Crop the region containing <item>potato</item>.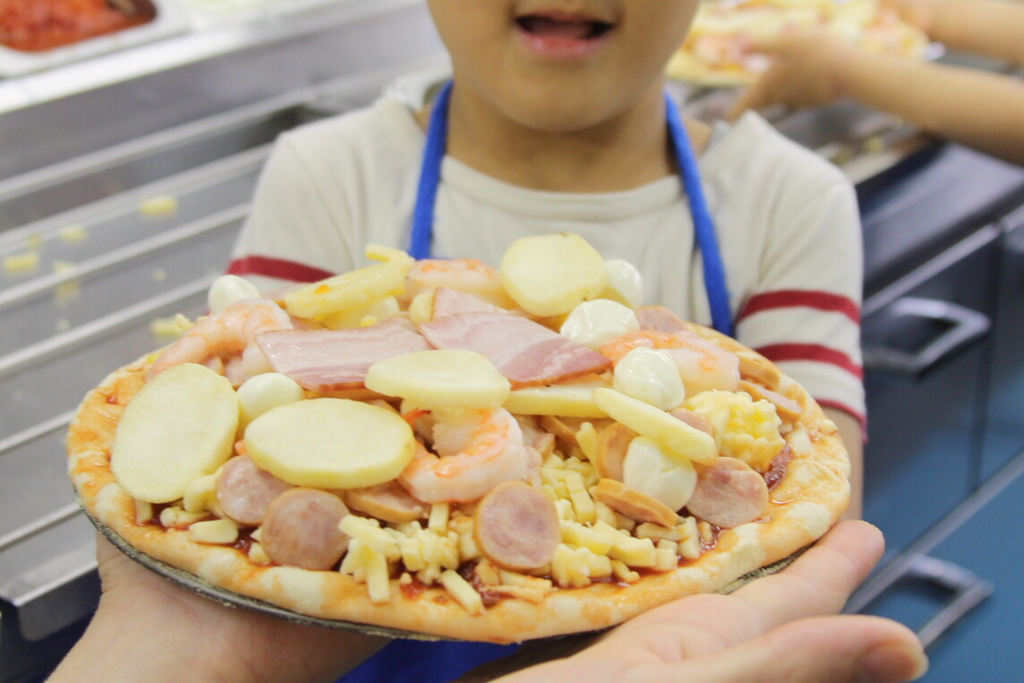
Crop region: [242, 399, 416, 489].
